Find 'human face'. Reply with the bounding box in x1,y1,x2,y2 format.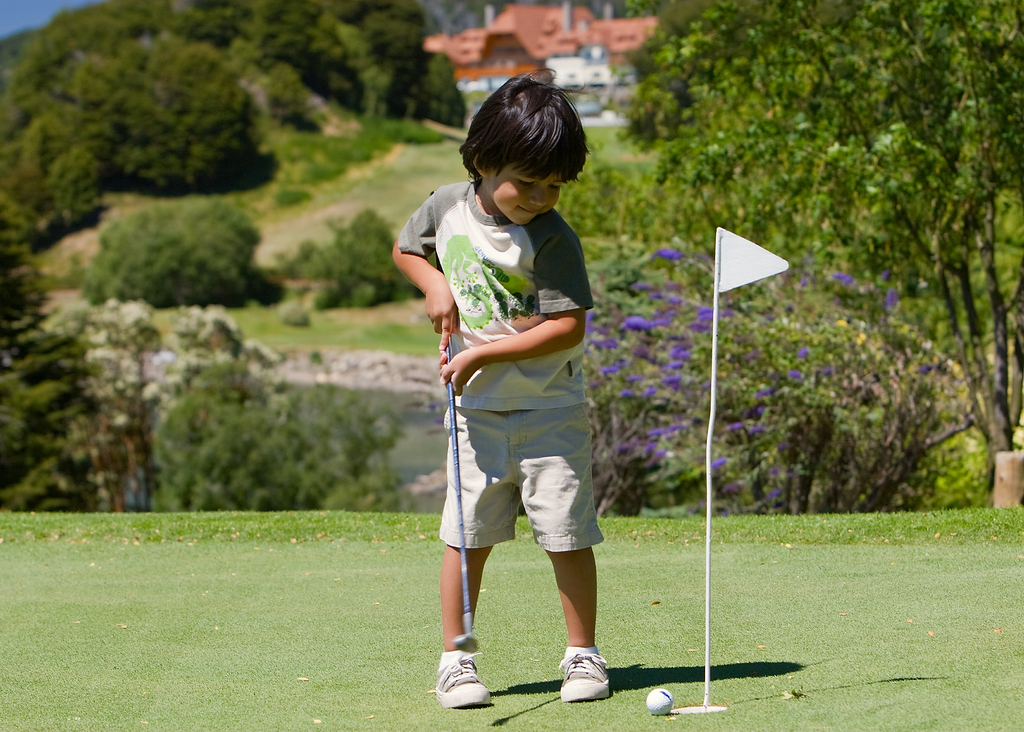
490,161,568,235.
